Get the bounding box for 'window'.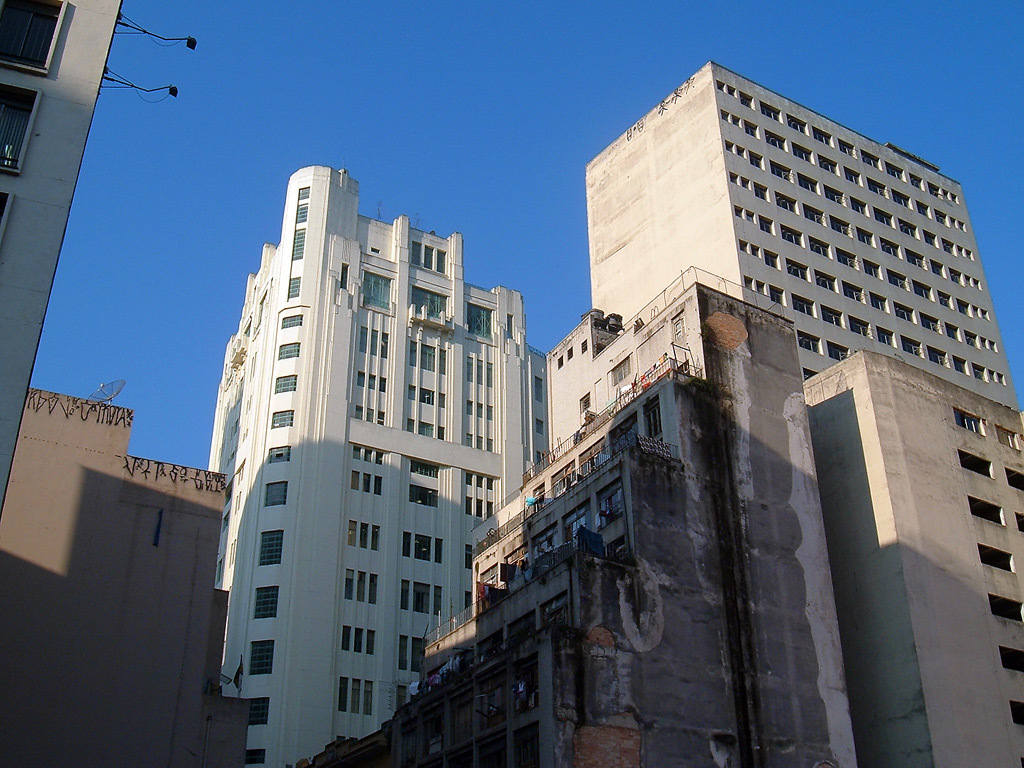
box=[886, 161, 904, 181].
